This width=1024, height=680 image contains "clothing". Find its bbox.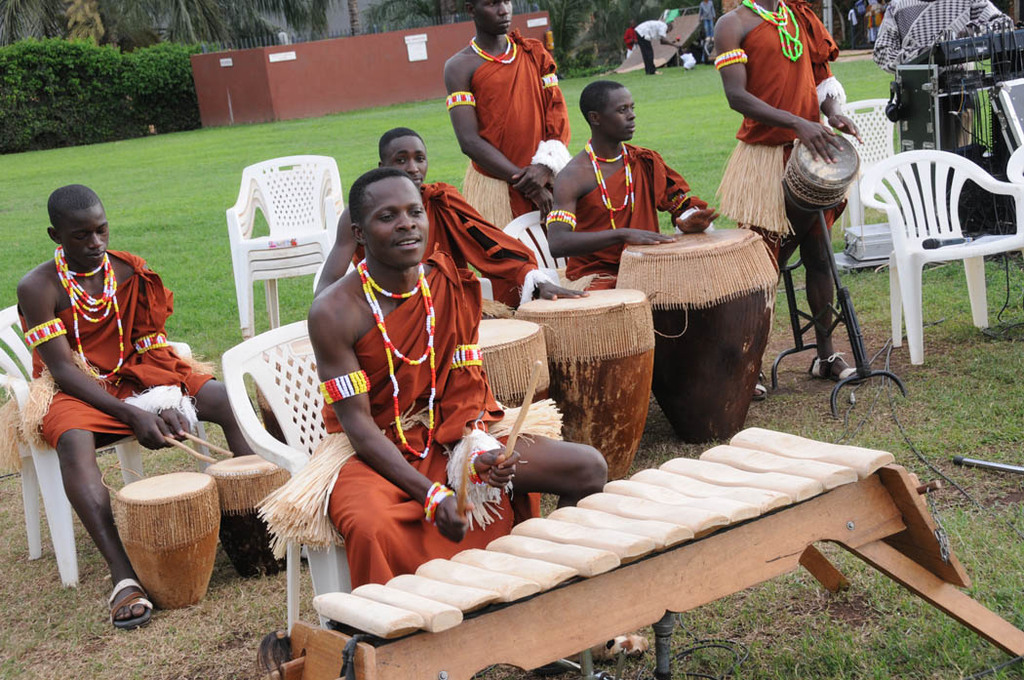
select_region(873, 0, 1013, 139).
